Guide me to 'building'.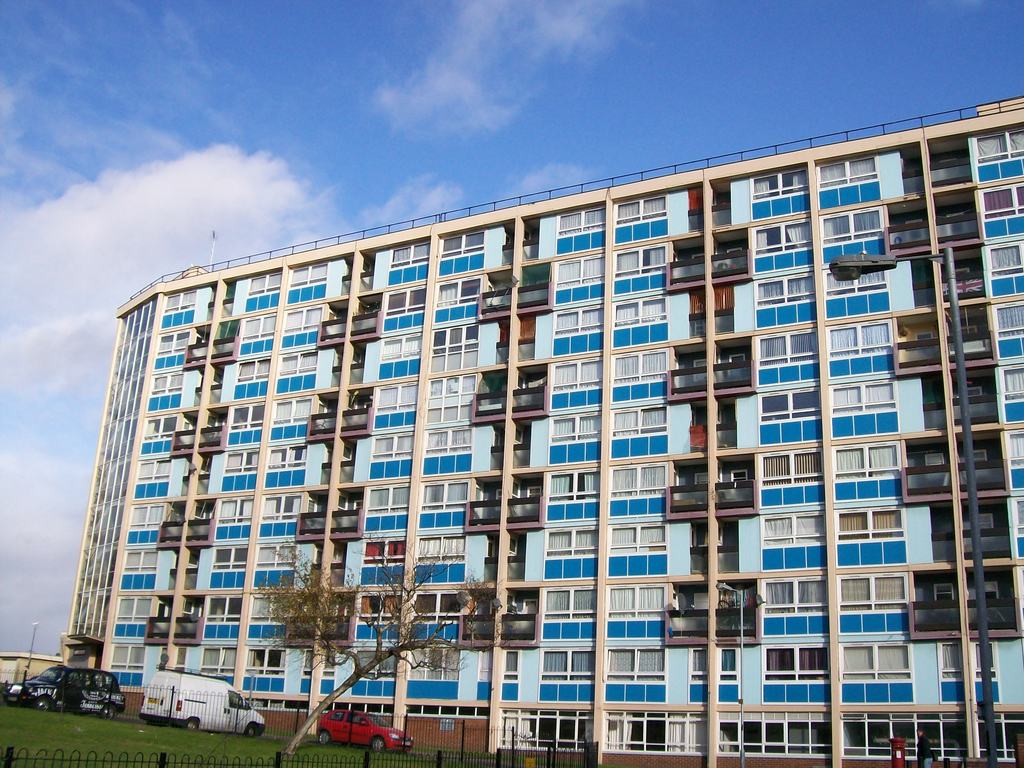
Guidance: box=[0, 654, 61, 684].
